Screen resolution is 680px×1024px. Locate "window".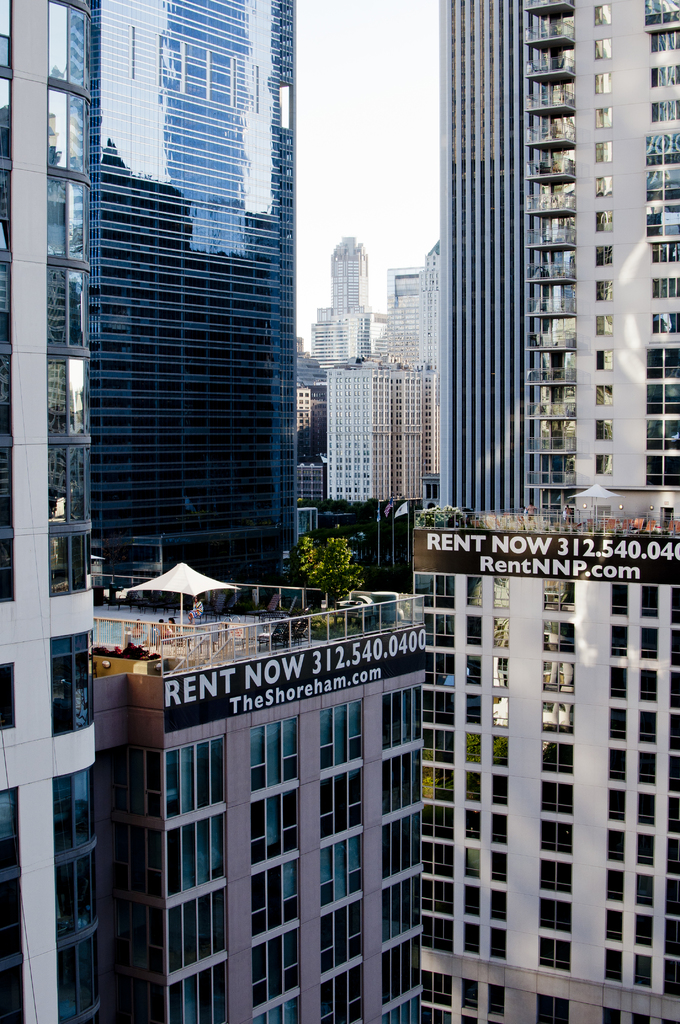
box(599, 384, 611, 402).
